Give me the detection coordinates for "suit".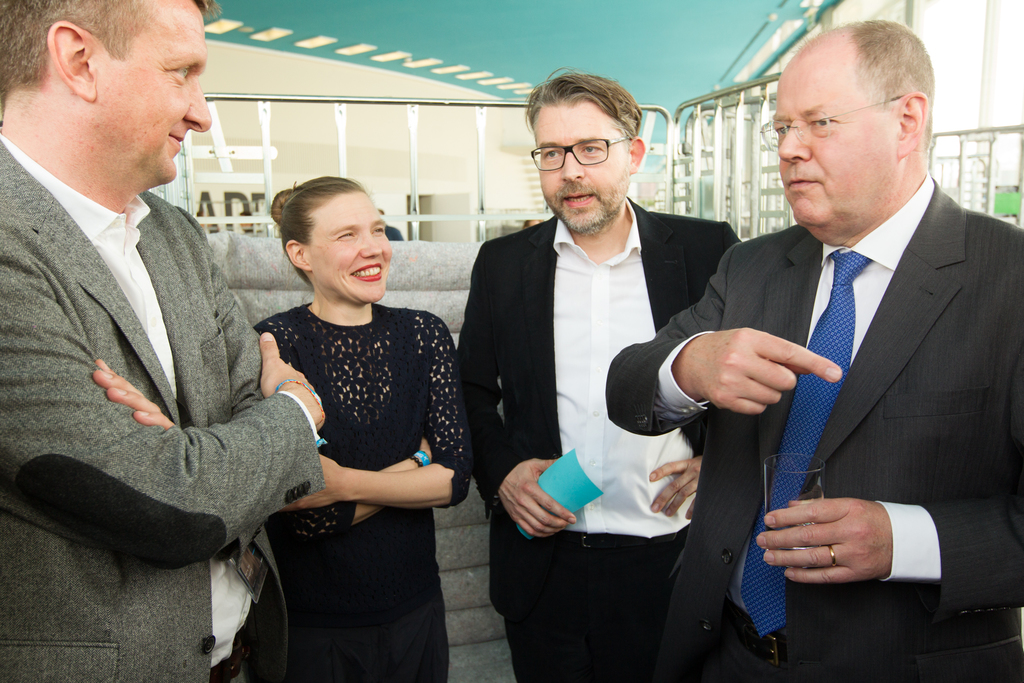
<bbox>472, 96, 772, 661</bbox>.
